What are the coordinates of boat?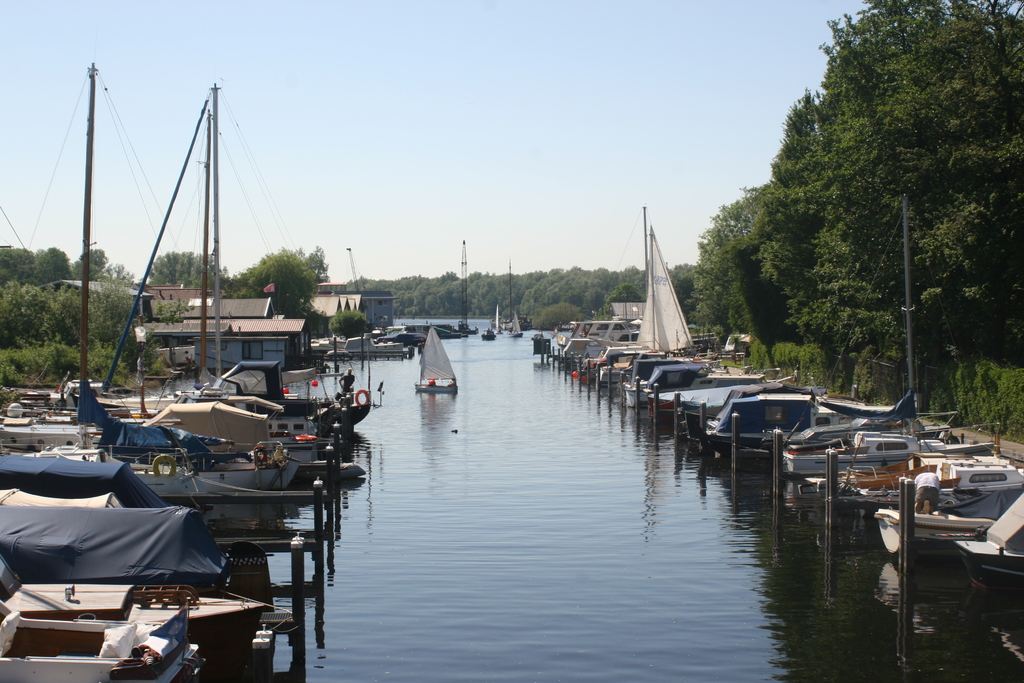
select_region(779, 405, 952, 445).
